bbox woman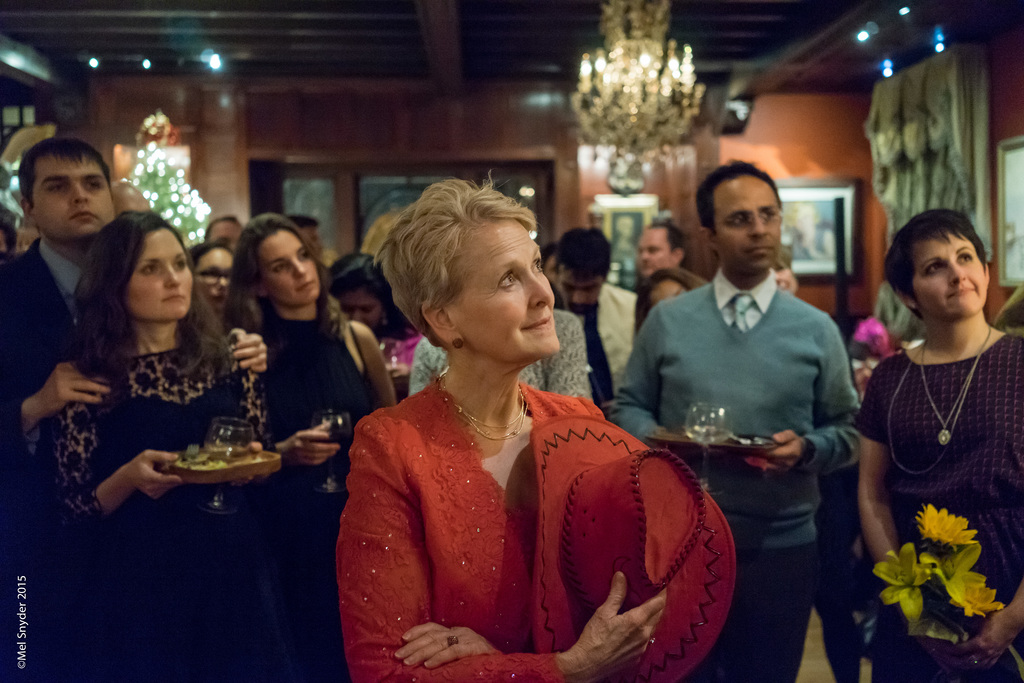
BBox(850, 210, 1023, 676)
